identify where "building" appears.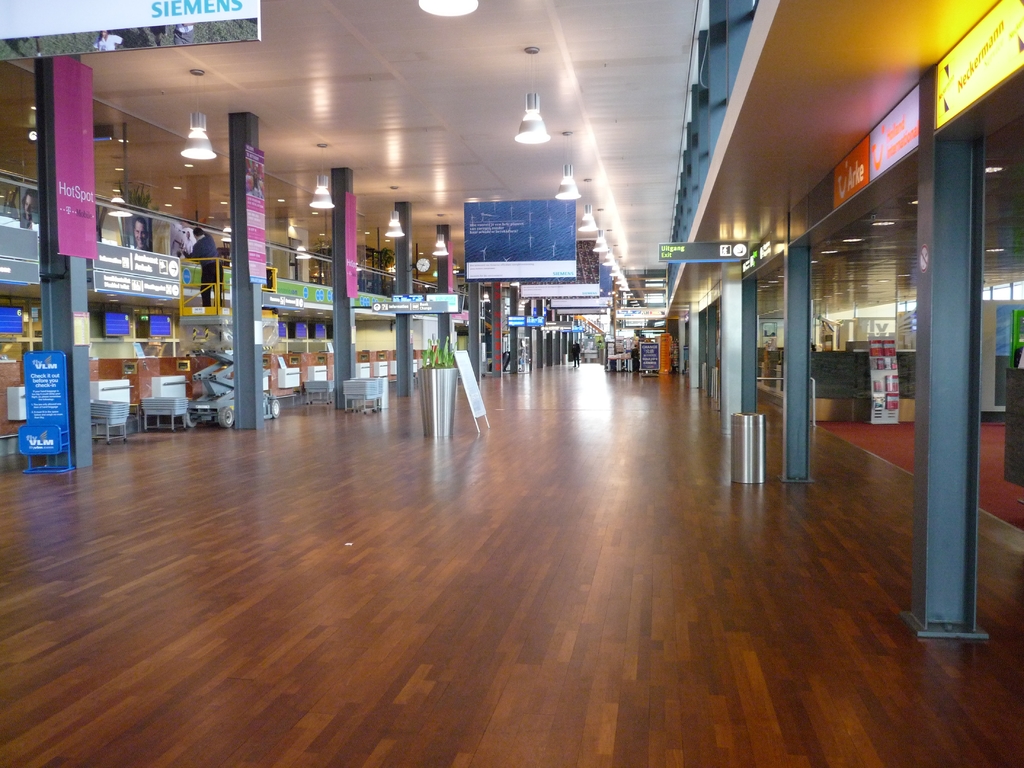
Appears at crop(0, 0, 1023, 767).
